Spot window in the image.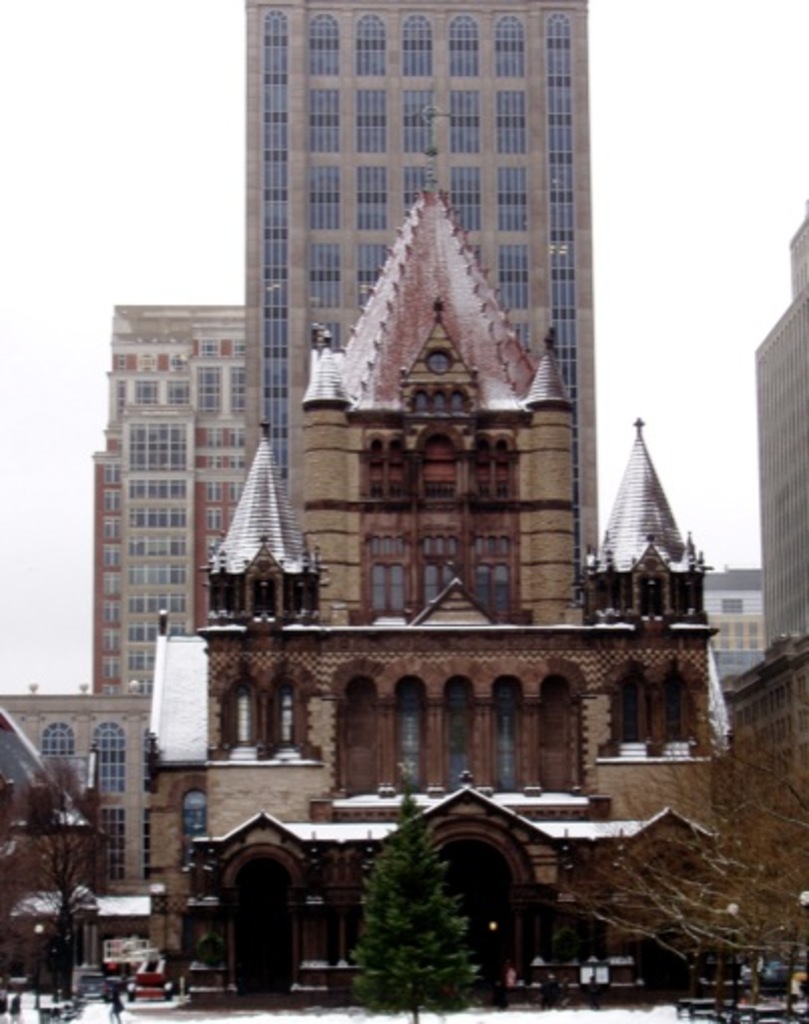
window found at (x1=221, y1=677, x2=261, y2=751).
